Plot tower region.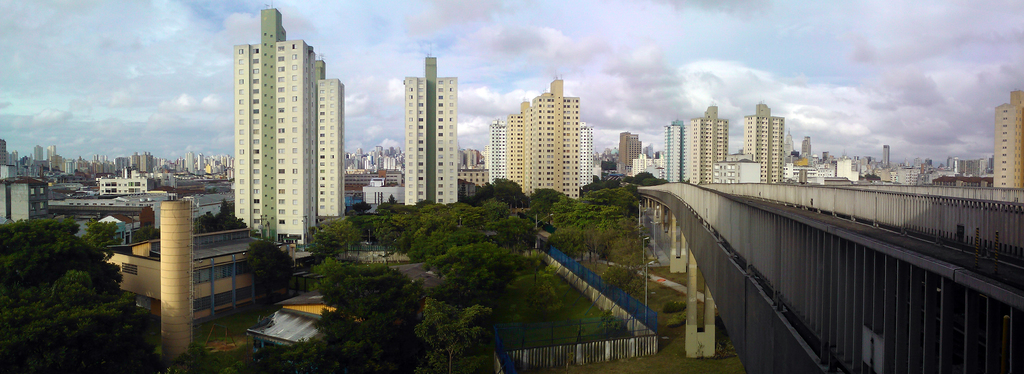
Plotted at 236:6:345:248.
